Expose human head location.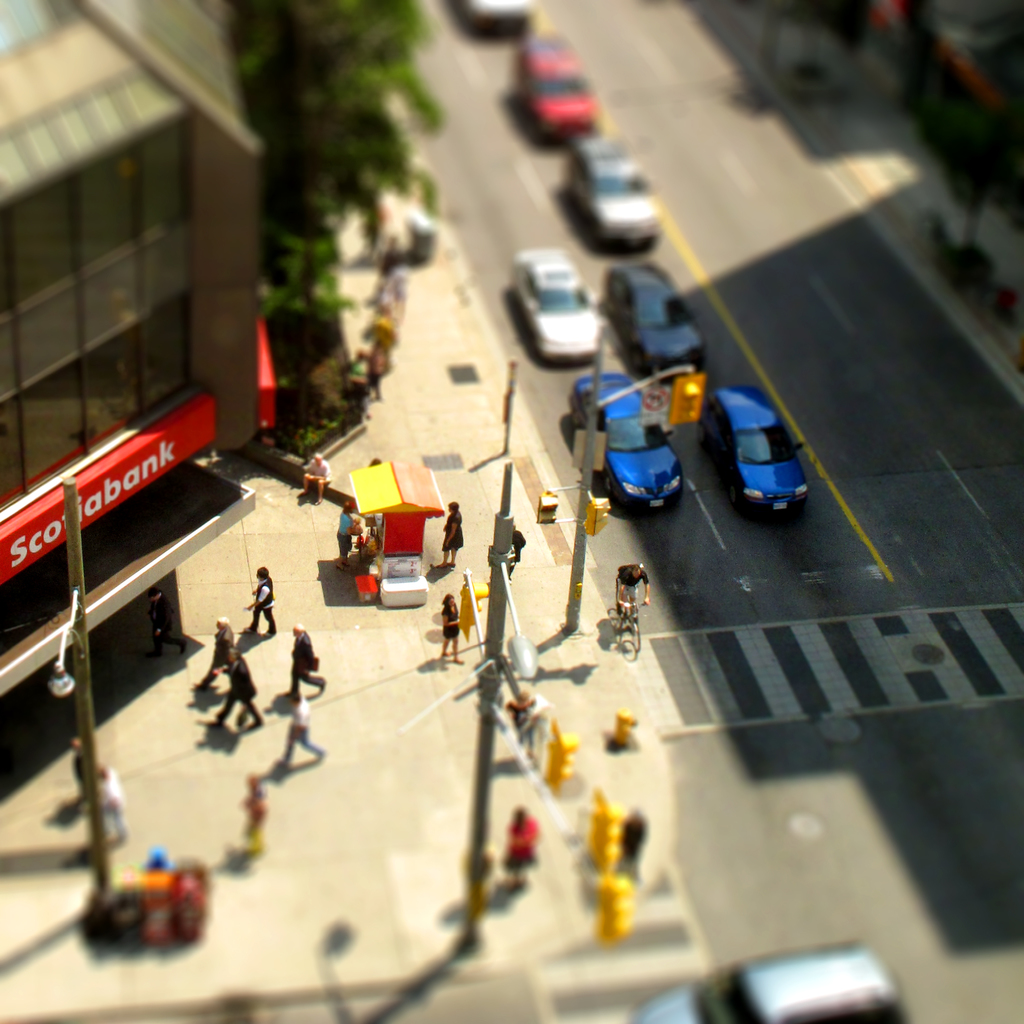
Exposed at 289, 620, 303, 641.
